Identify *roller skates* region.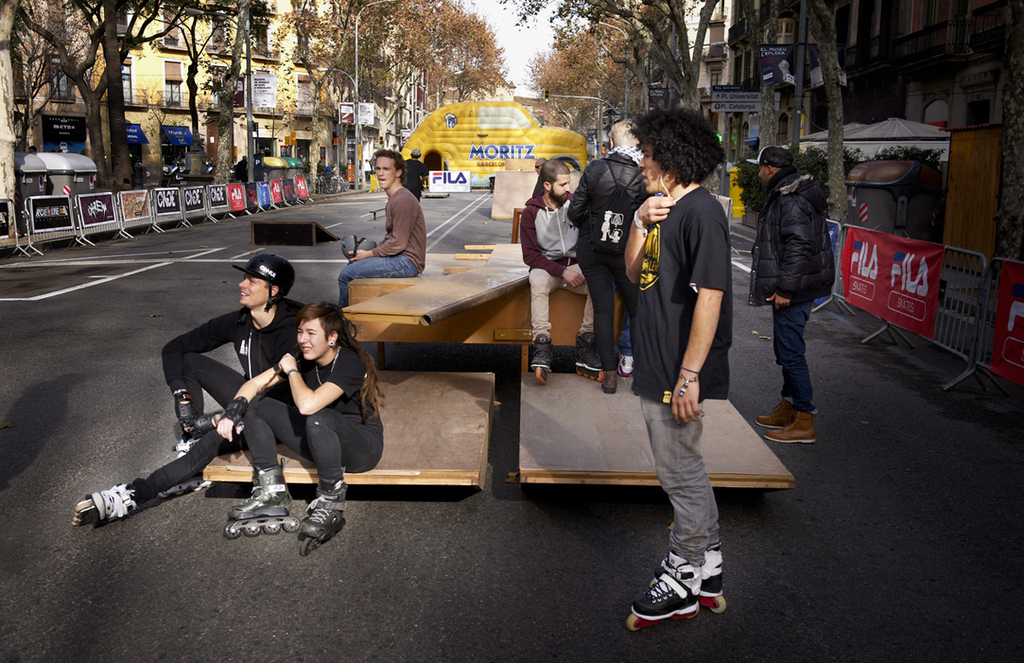
Region: BBox(160, 443, 213, 498).
